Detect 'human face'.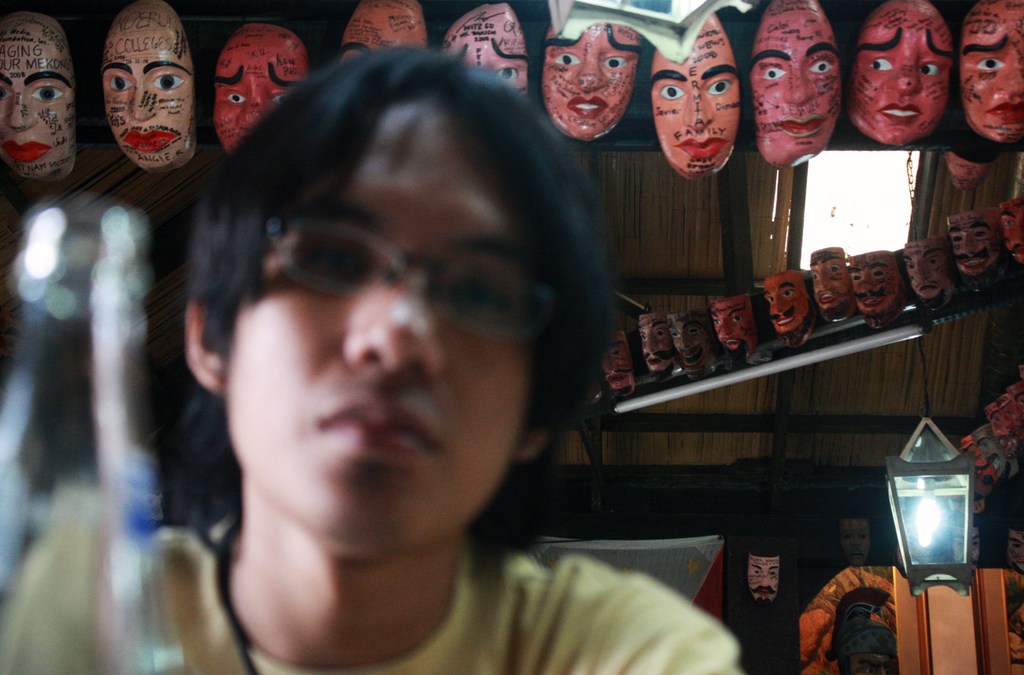
Detected at <region>440, 1, 526, 94</region>.
